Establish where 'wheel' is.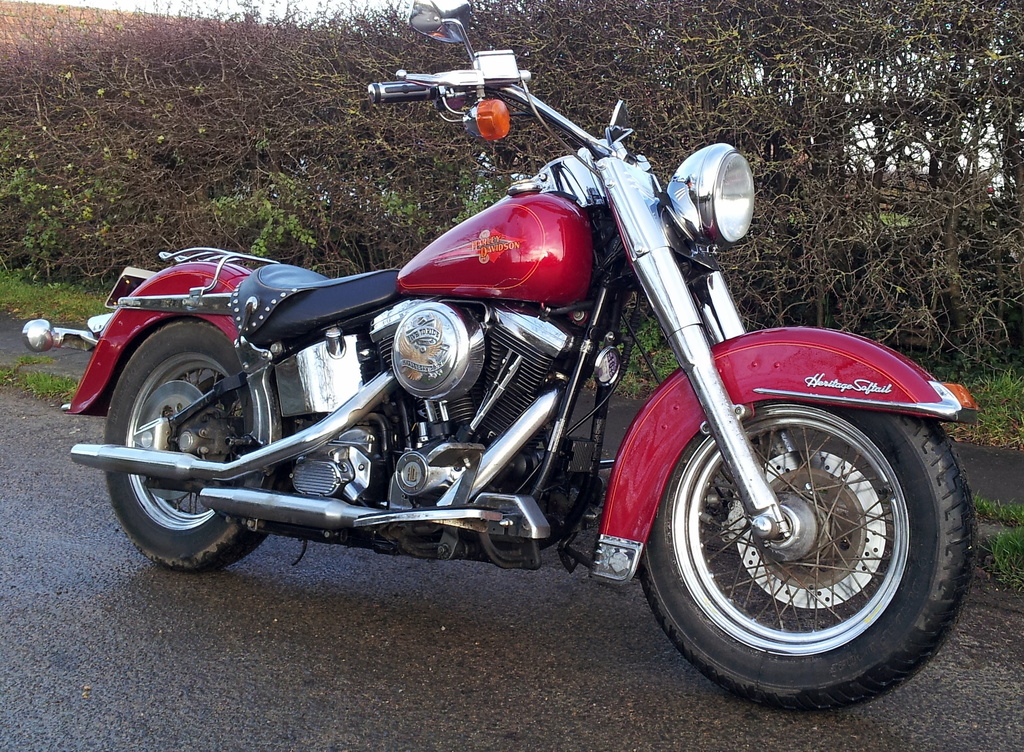
Established at detection(105, 319, 275, 579).
